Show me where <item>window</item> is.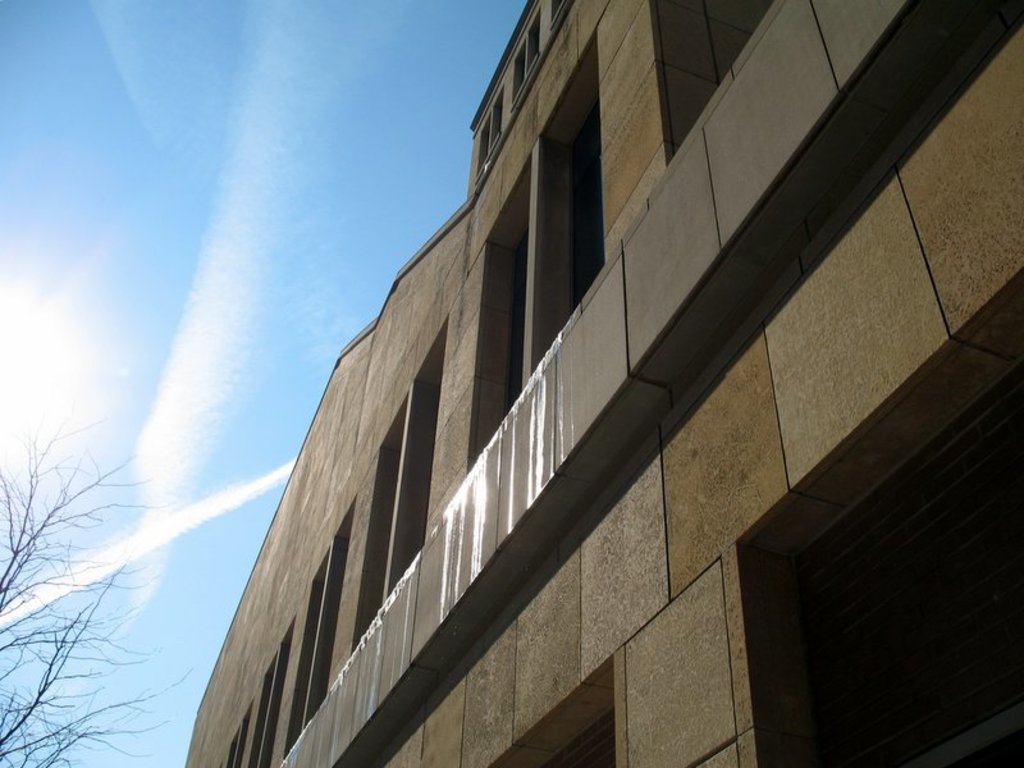
<item>window</item> is at <box>390,332,449,581</box>.
